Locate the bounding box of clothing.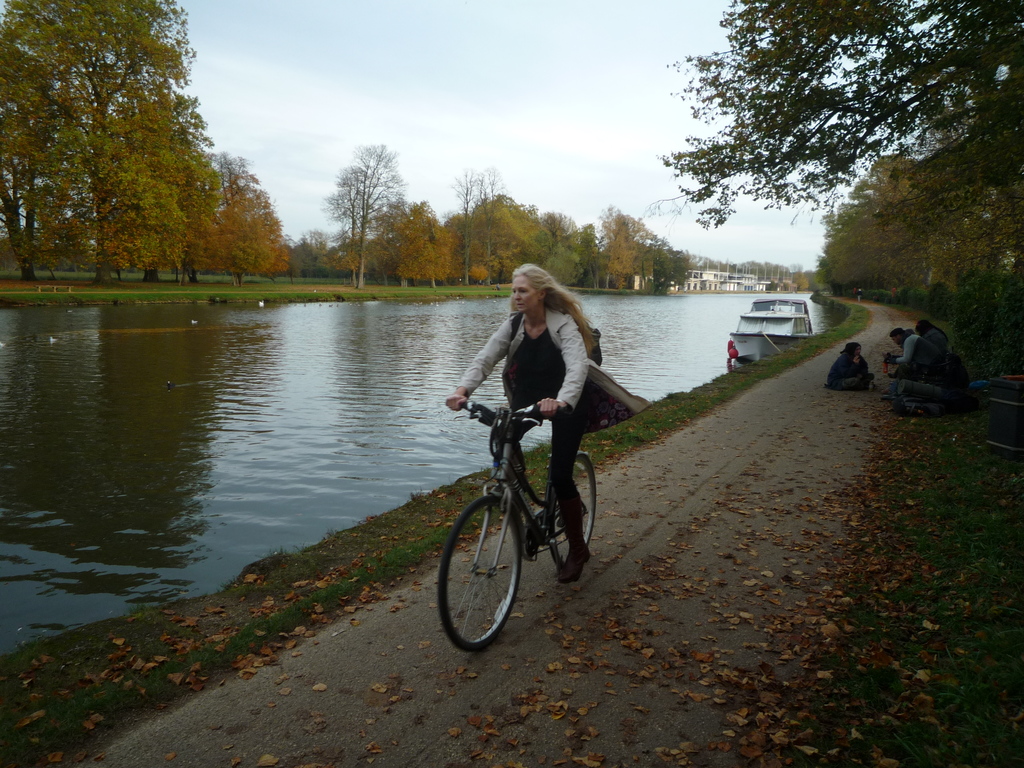
Bounding box: <bbox>823, 351, 874, 390</bbox>.
